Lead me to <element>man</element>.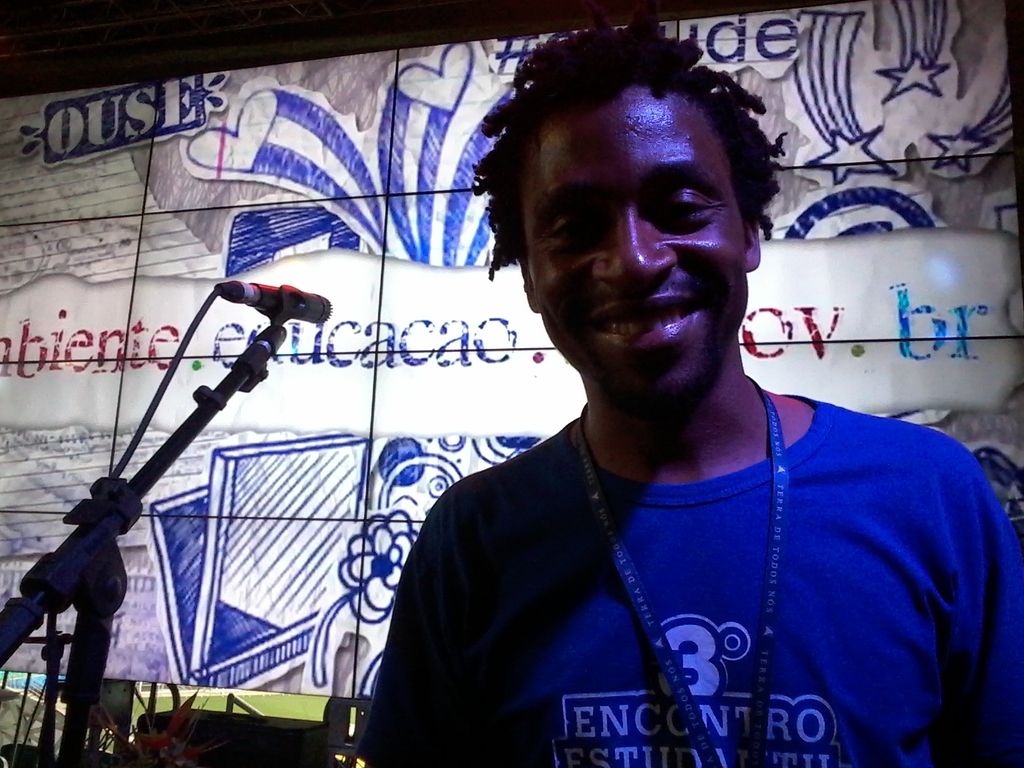
Lead to (left=320, top=74, right=977, bottom=737).
